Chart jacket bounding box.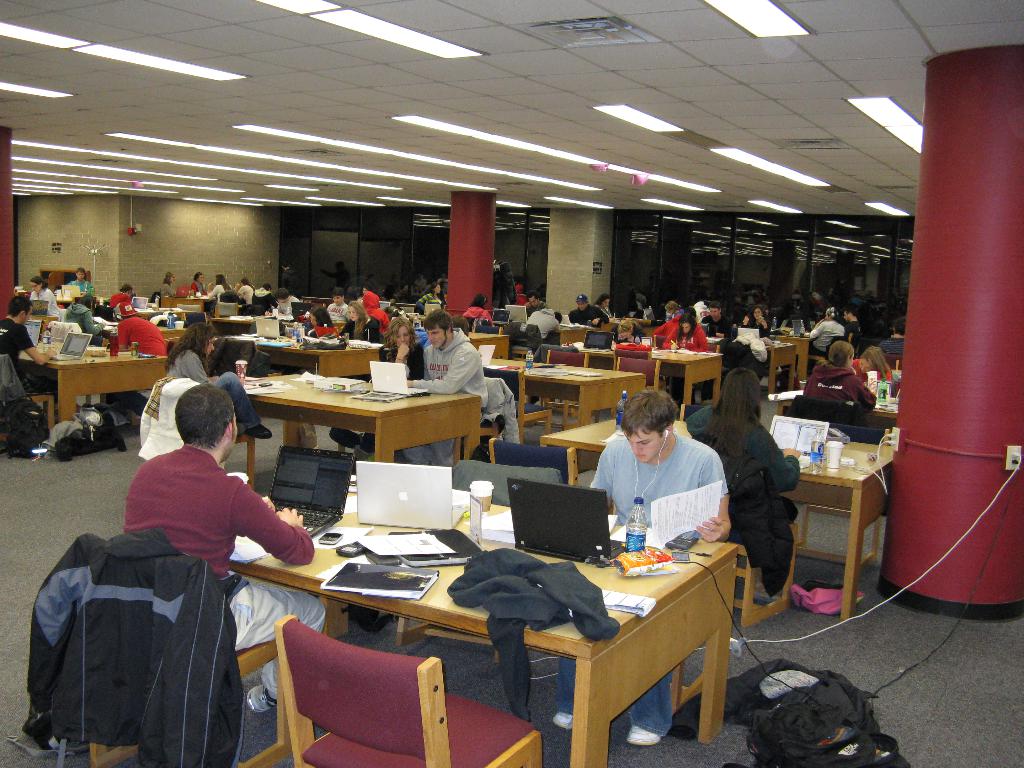
Charted: (438, 545, 623, 723).
